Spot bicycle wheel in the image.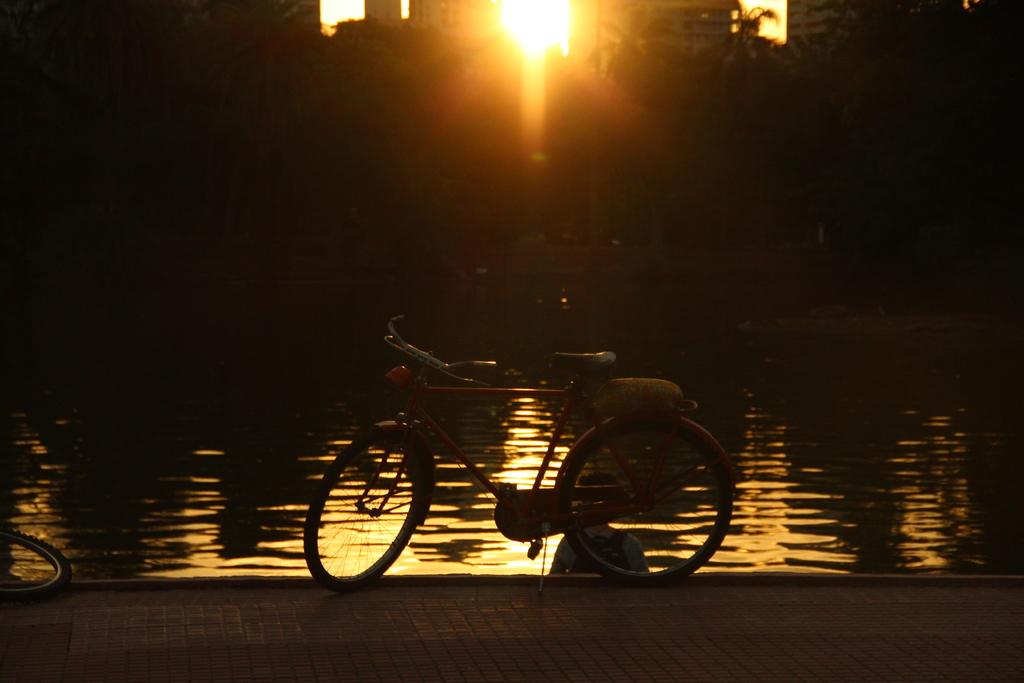
bicycle wheel found at <region>0, 529, 72, 604</region>.
